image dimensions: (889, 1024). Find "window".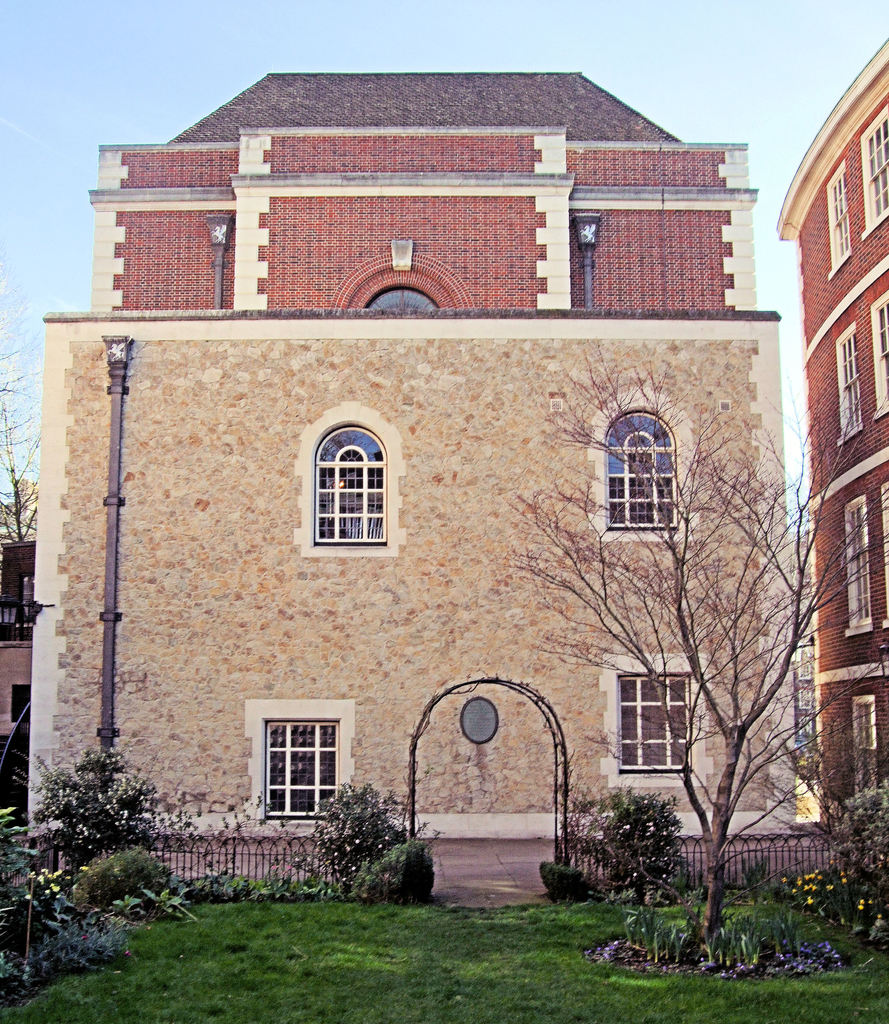
[867,288,888,405].
